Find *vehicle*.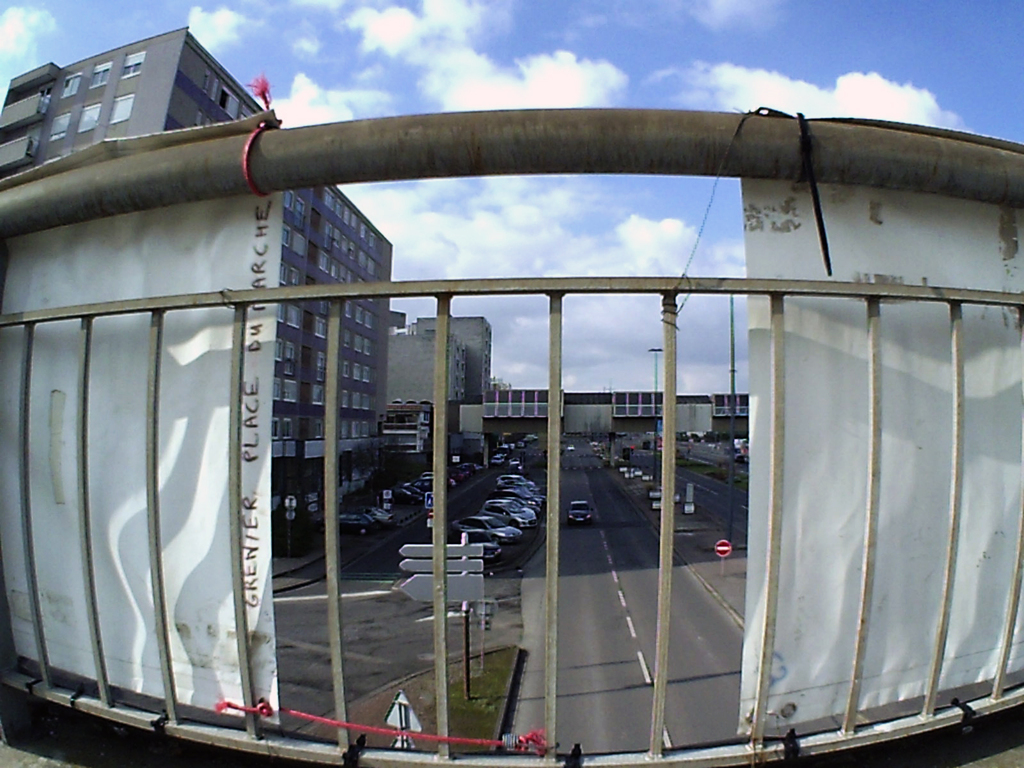
337,509,374,538.
